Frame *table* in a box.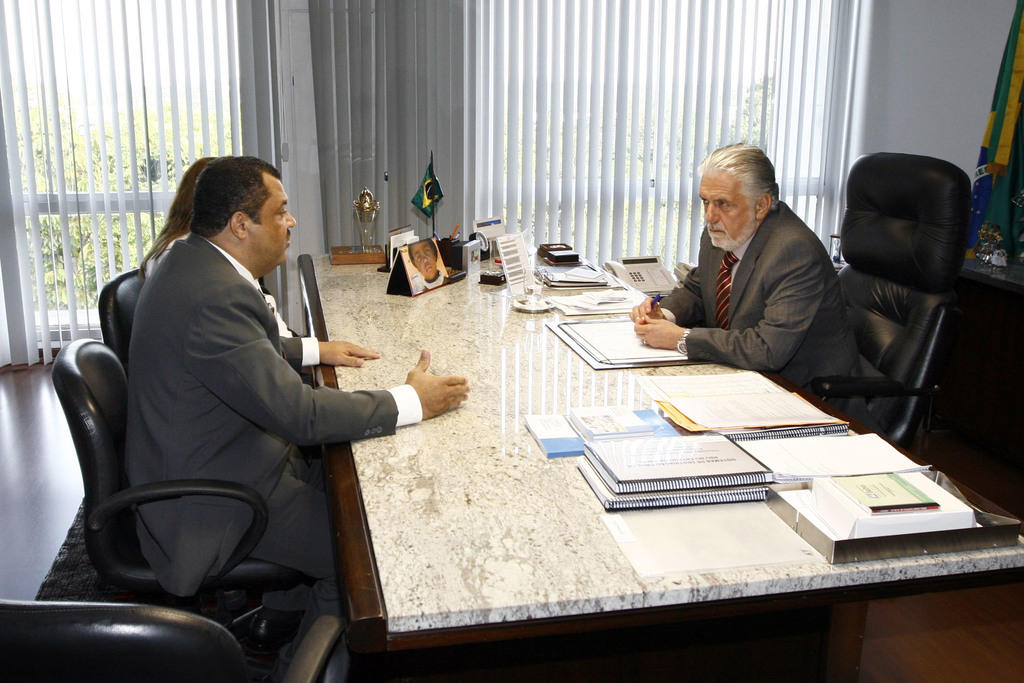
region(292, 240, 1018, 652).
